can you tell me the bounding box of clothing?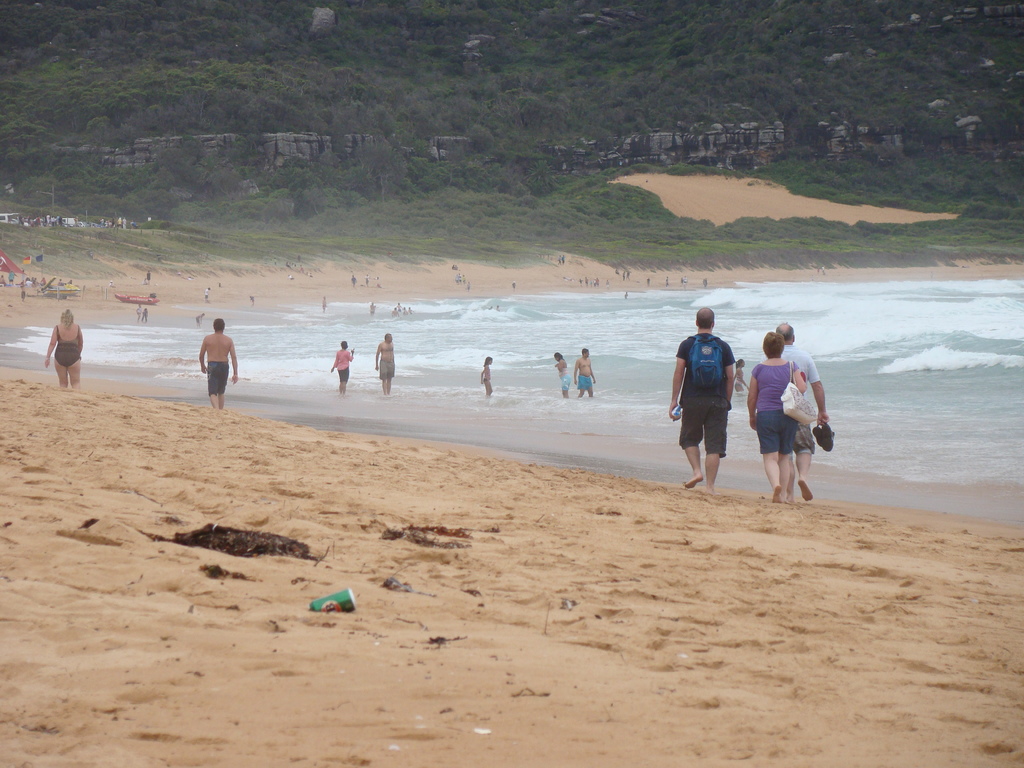
bbox(52, 323, 79, 367).
